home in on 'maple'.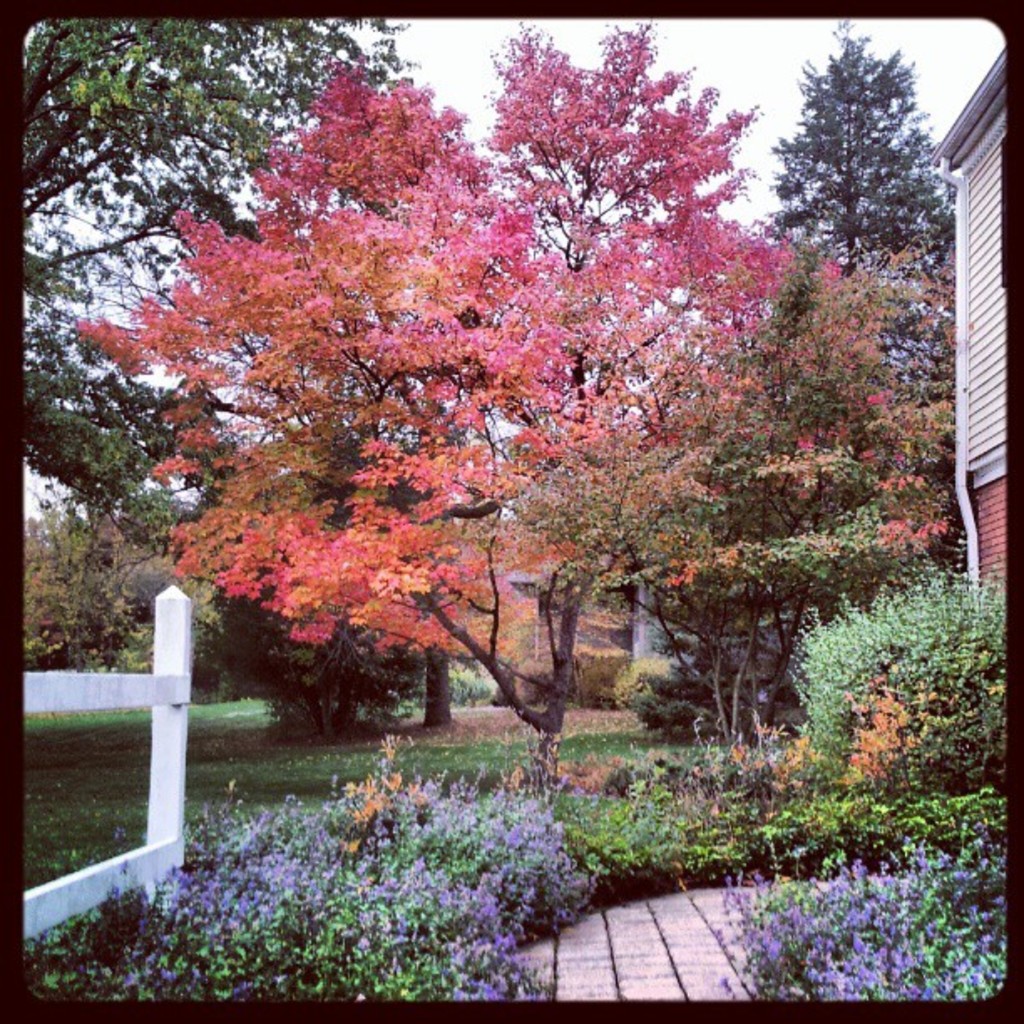
Homed in at BBox(7, 10, 412, 552).
